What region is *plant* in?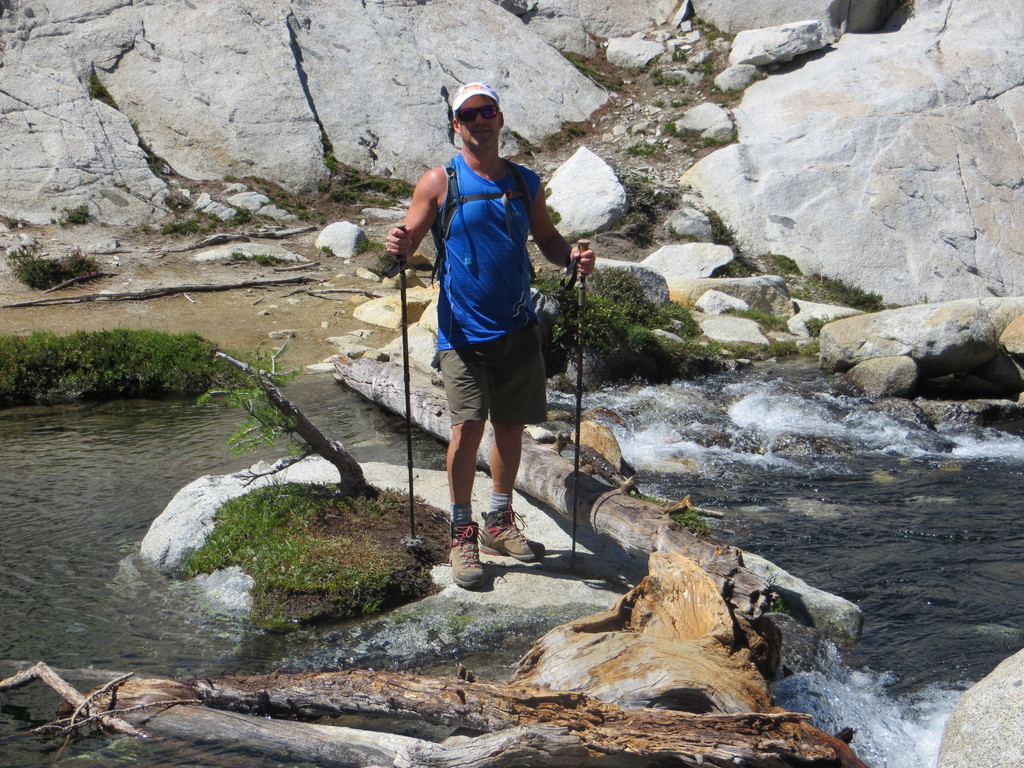
{"left": 751, "top": 66, "right": 763, "bottom": 81}.
